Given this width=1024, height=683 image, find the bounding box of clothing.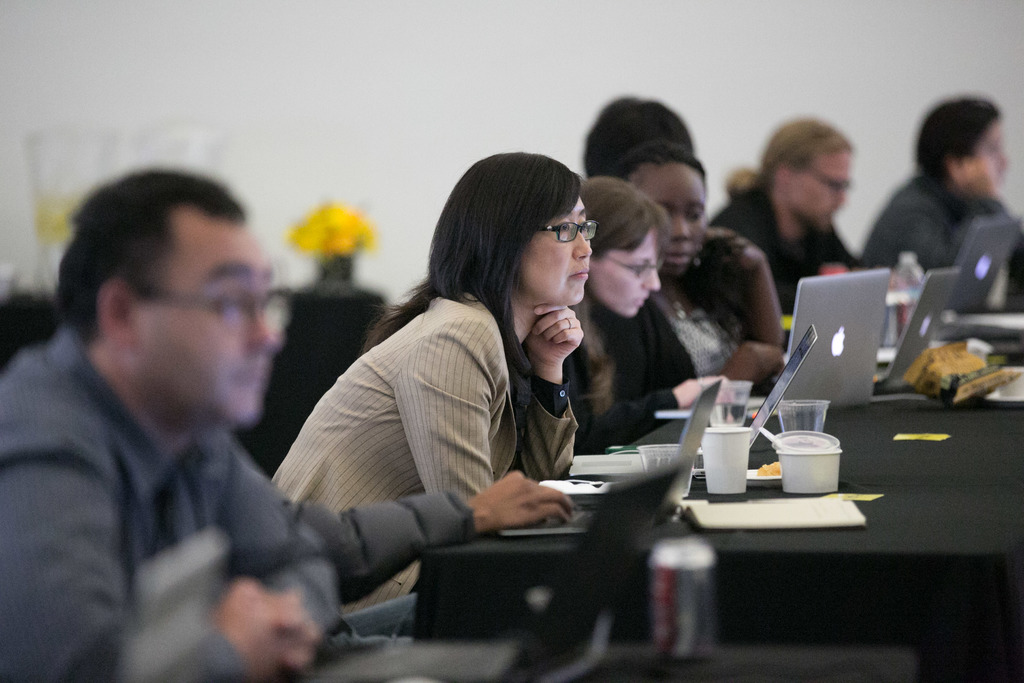
289 226 643 564.
